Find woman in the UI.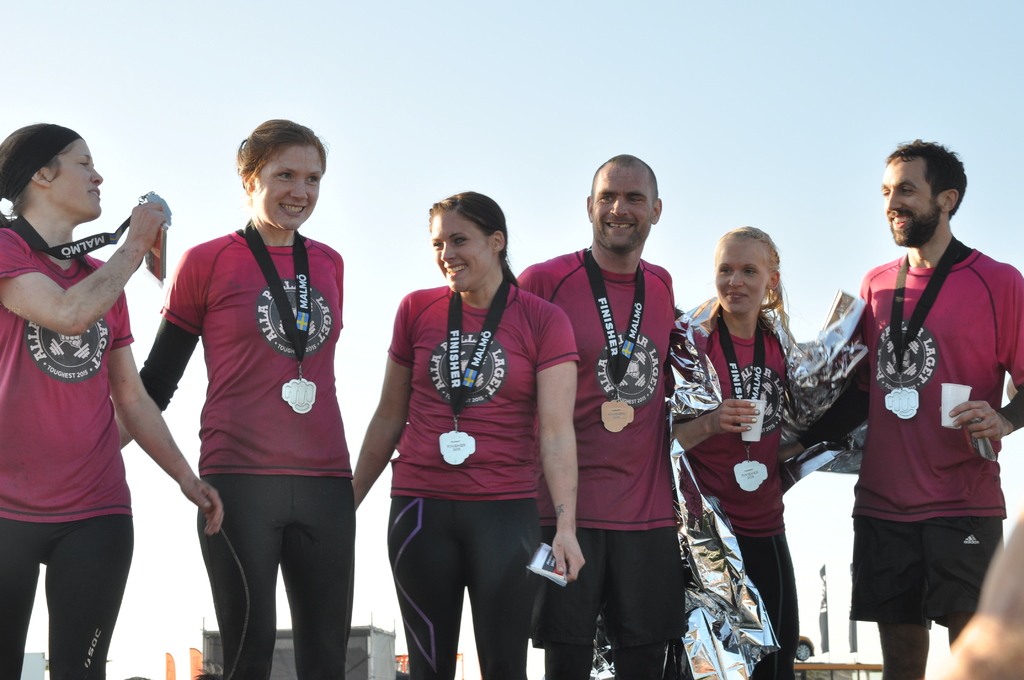
UI element at [355, 190, 589, 679].
